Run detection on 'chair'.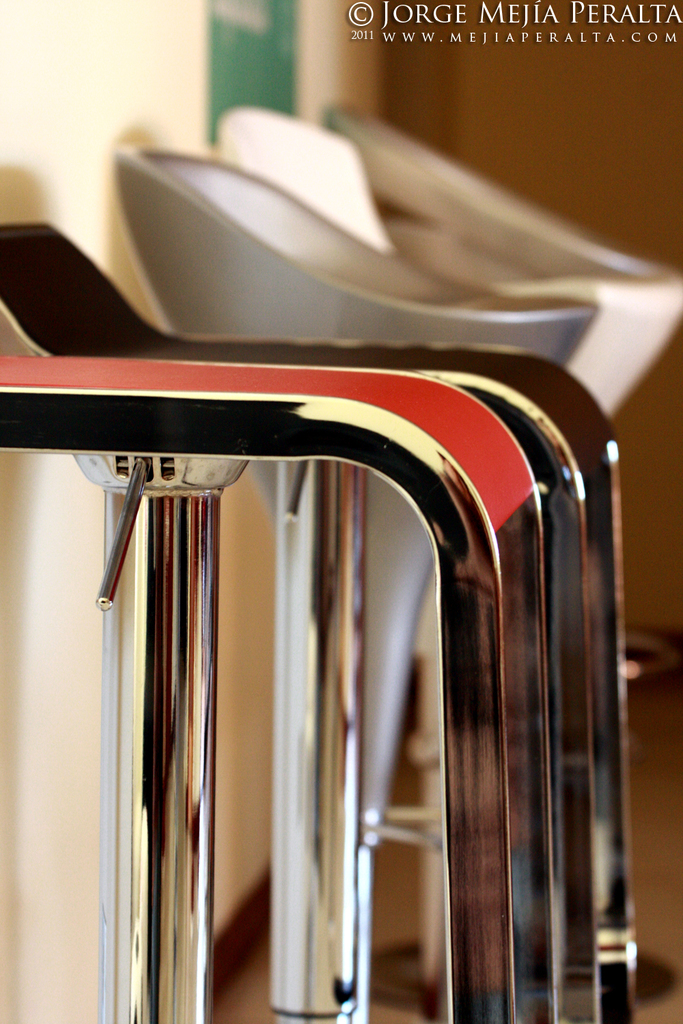
Result: locate(323, 100, 682, 971).
